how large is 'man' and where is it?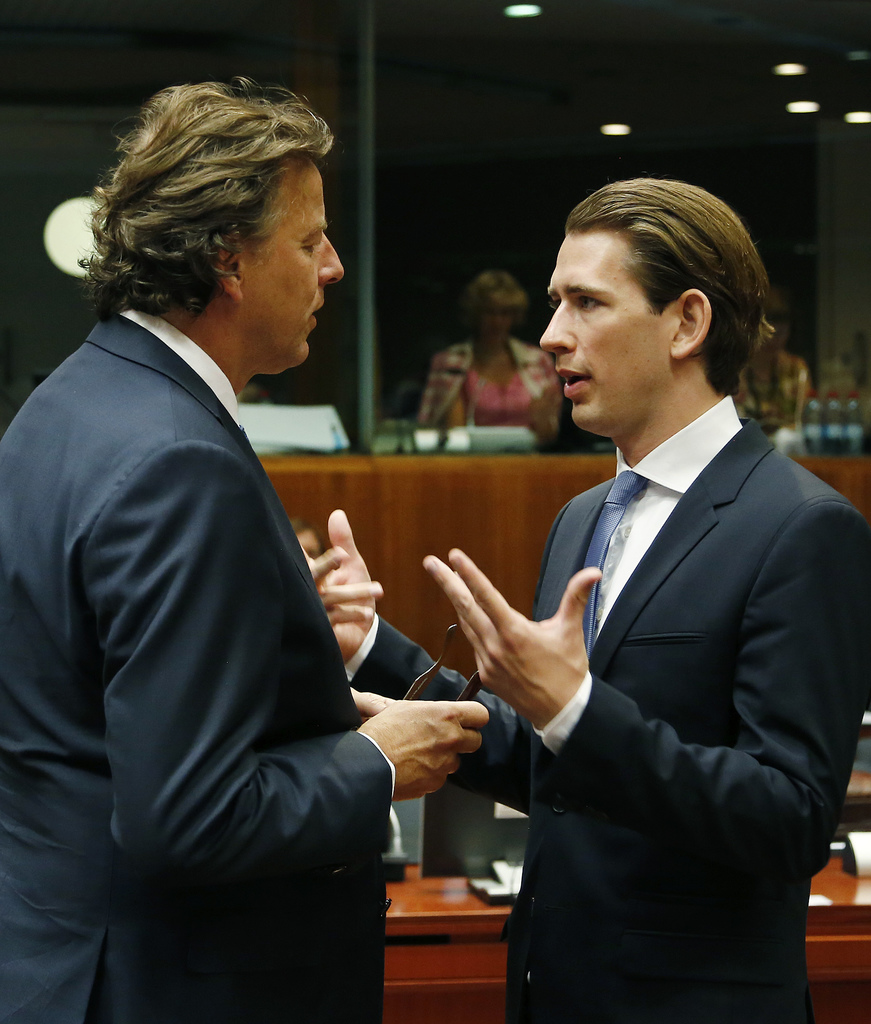
Bounding box: l=24, t=63, r=467, b=999.
